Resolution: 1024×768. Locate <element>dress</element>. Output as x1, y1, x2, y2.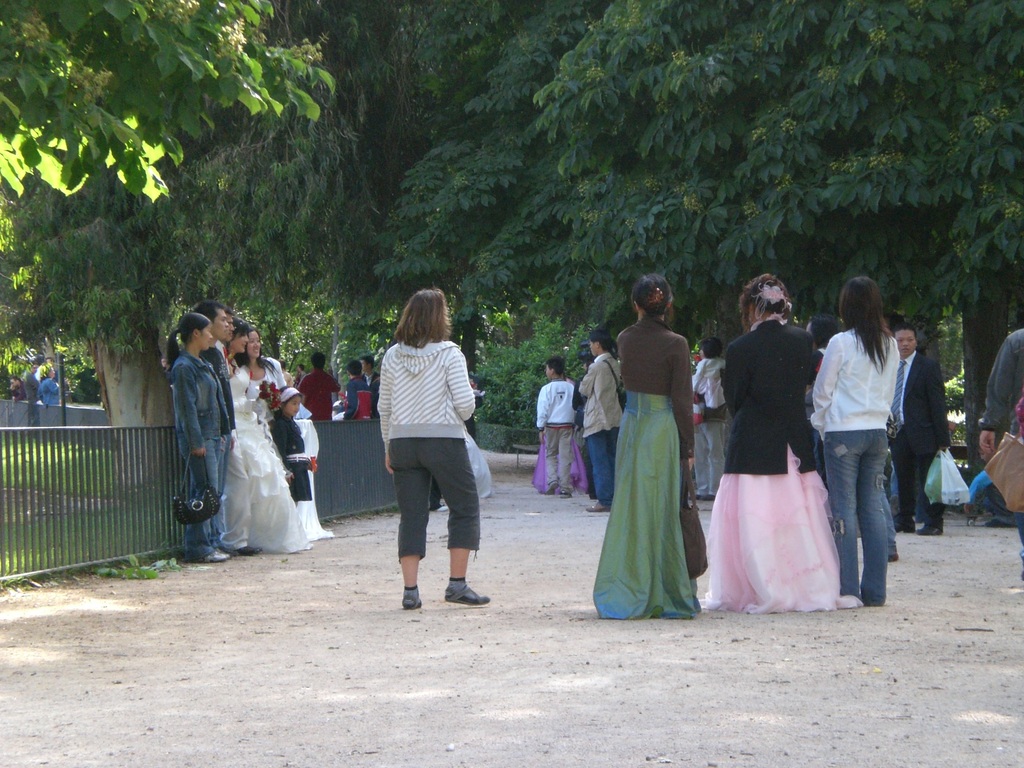
590, 316, 710, 617.
